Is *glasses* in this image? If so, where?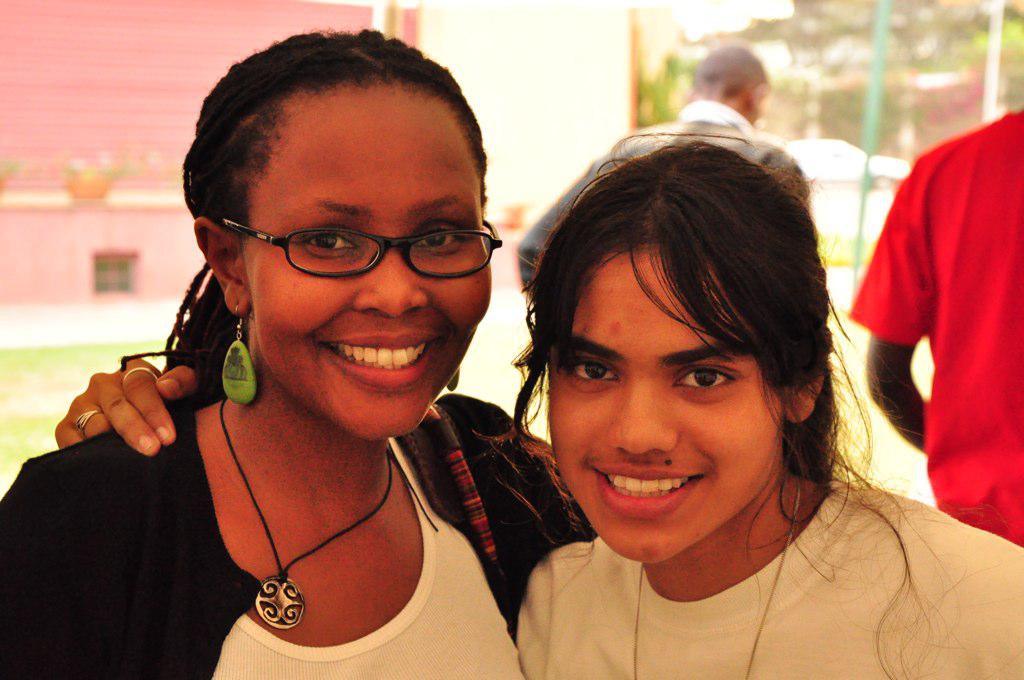
Yes, at l=210, t=205, r=492, b=278.
